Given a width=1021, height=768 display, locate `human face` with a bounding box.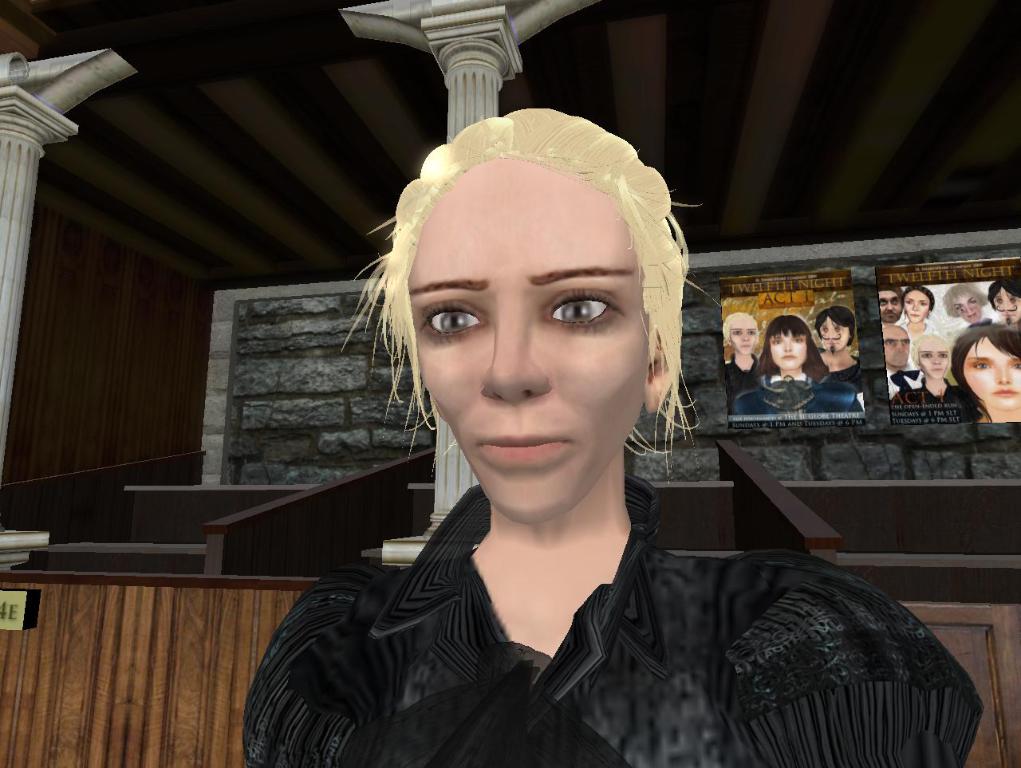
Located: [left=415, top=159, right=637, bottom=524].
